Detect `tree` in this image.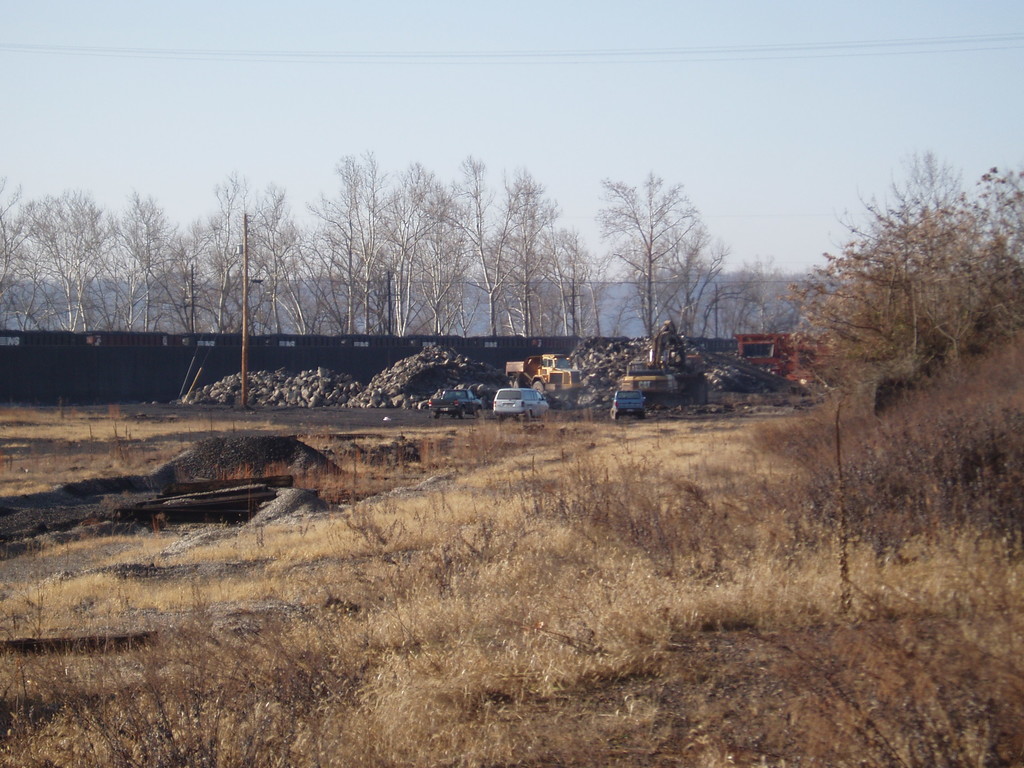
Detection: pyautogui.locateOnScreen(713, 257, 807, 337).
